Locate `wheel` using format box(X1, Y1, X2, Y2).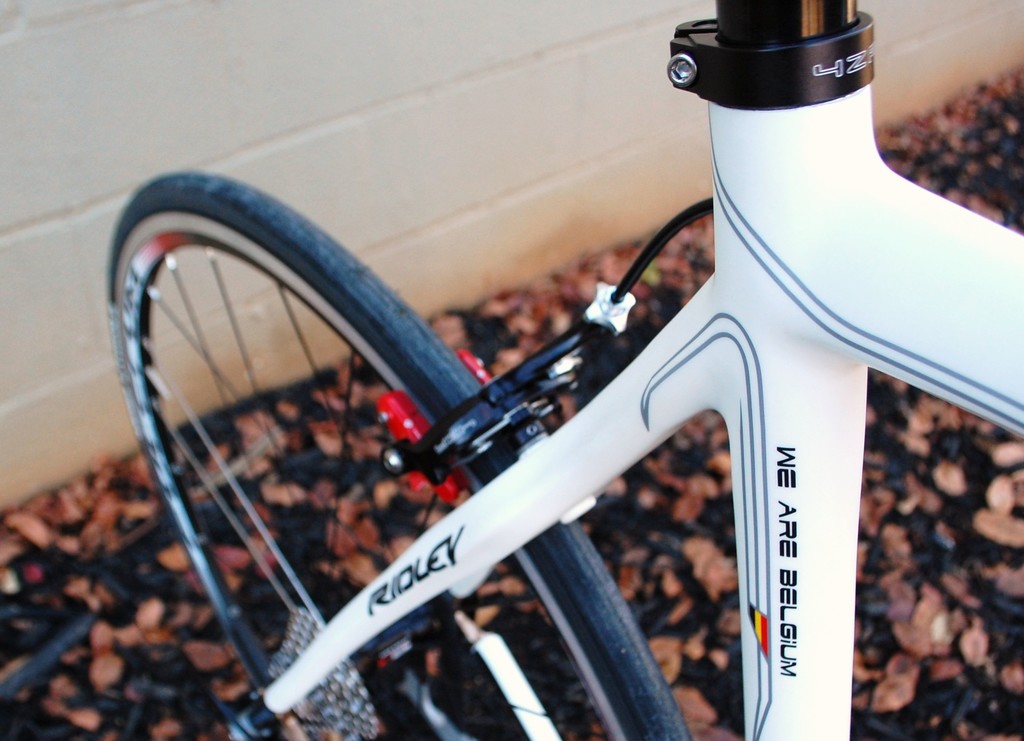
box(142, 148, 849, 735).
